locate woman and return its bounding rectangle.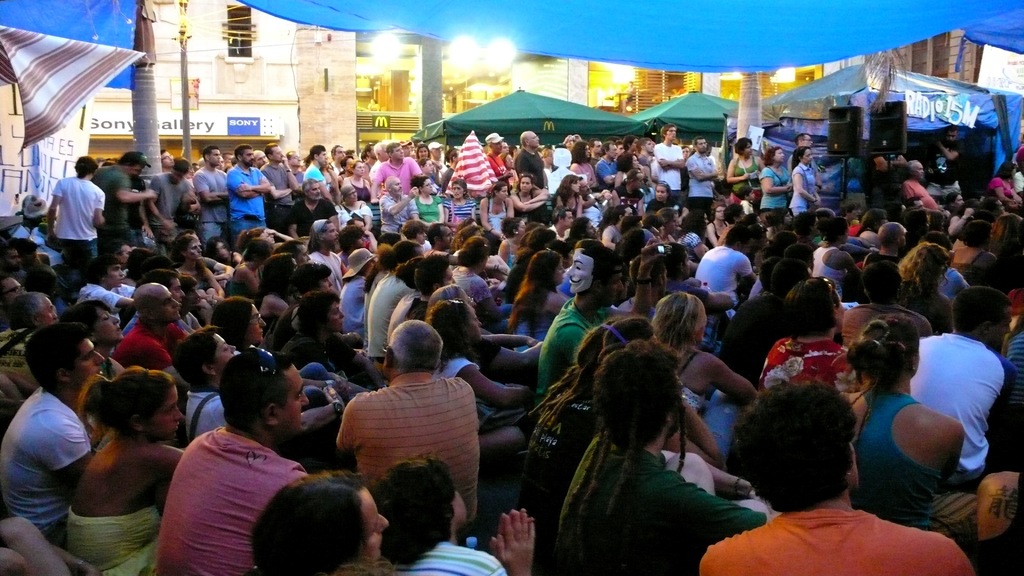
region(362, 238, 426, 362).
